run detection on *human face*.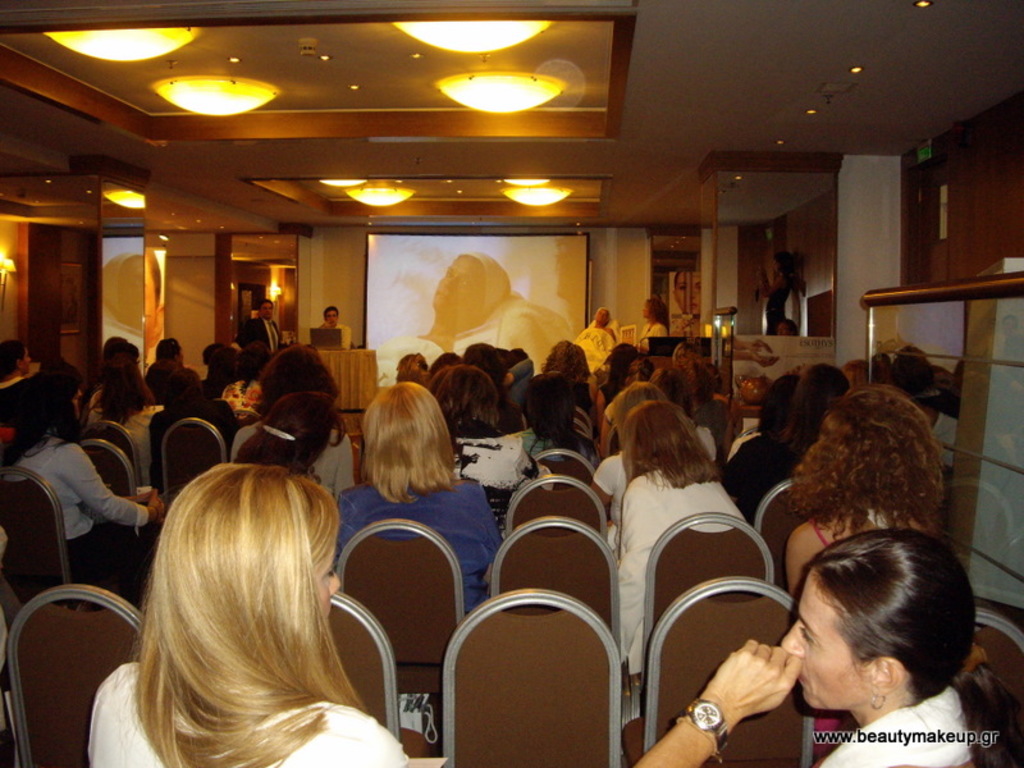
Result: bbox=[781, 325, 791, 335].
